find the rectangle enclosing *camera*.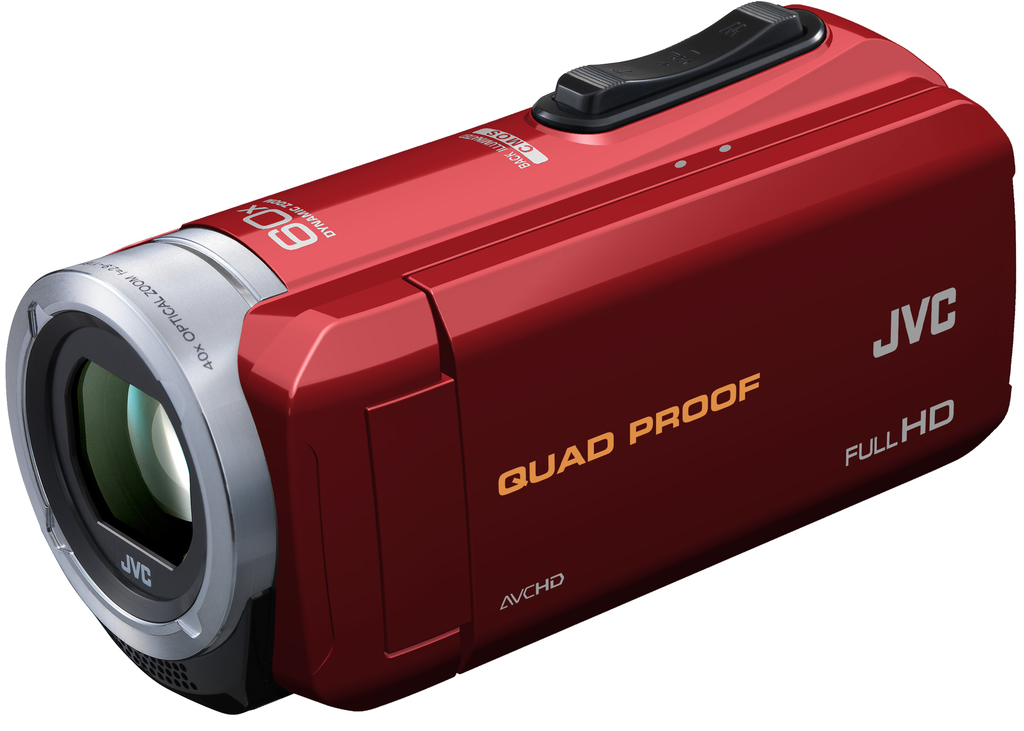
detection(6, 1, 1006, 719).
